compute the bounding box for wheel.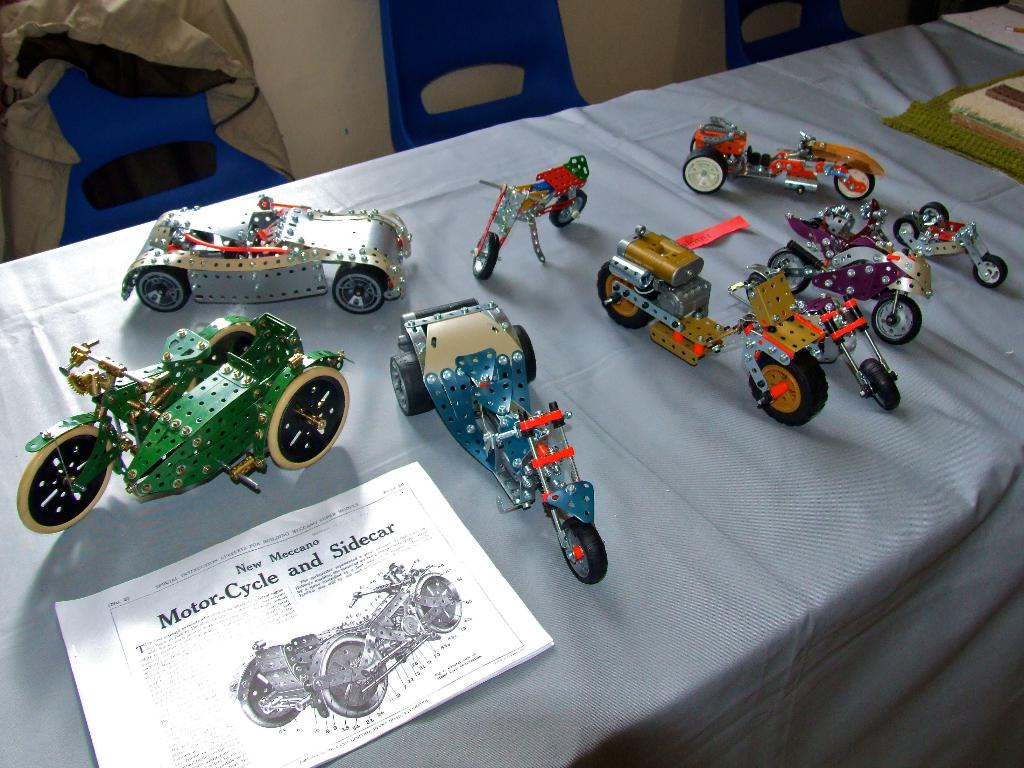
861/355/904/412.
